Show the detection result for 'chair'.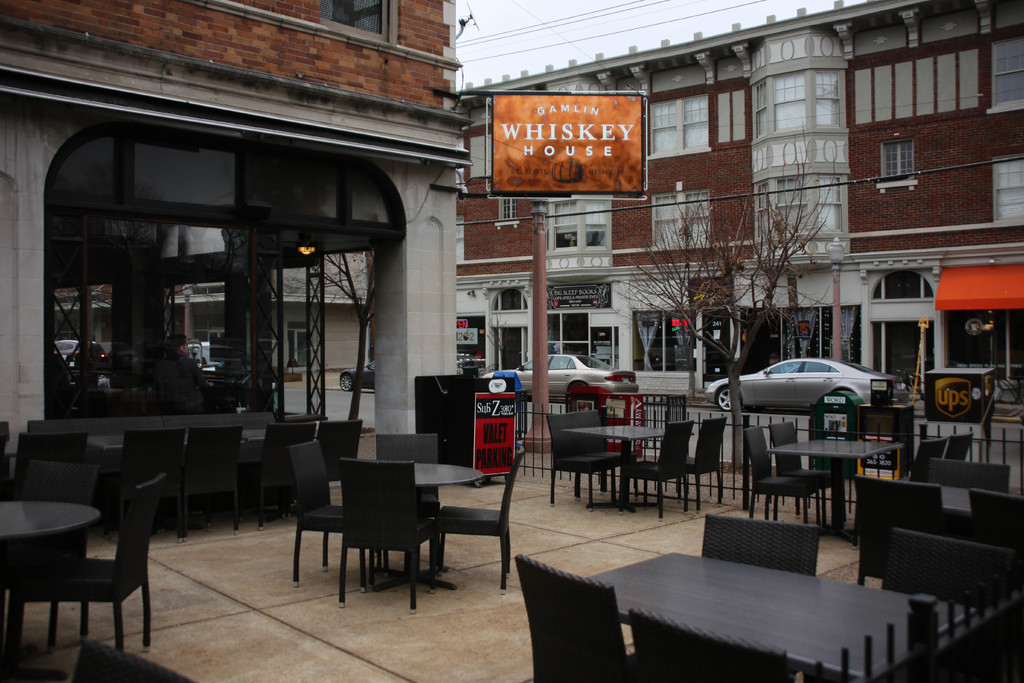
rect(232, 421, 317, 531).
